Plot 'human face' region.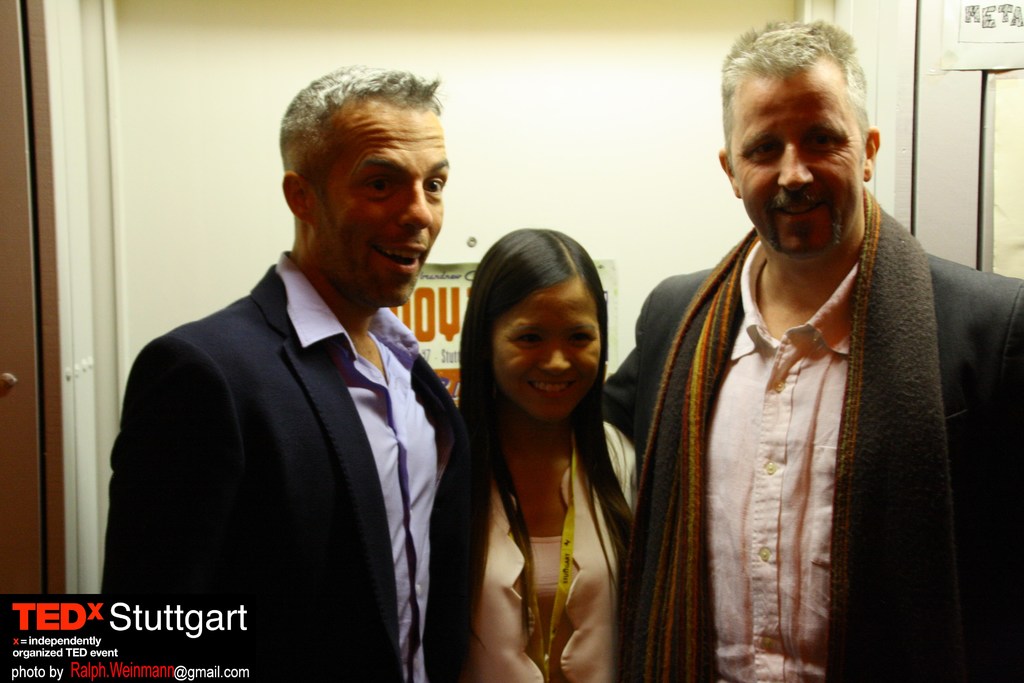
Plotted at region(728, 78, 868, 258).
